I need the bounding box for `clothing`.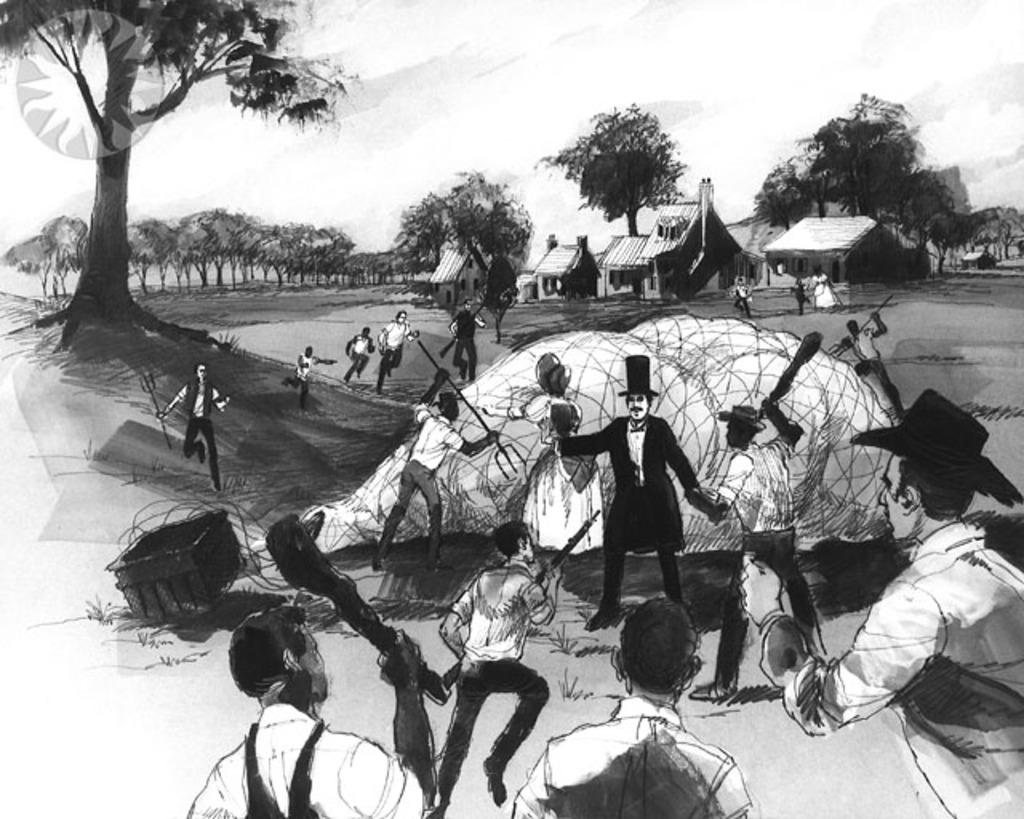
Here it is: <region>835, 333, 896, 410</region>.
